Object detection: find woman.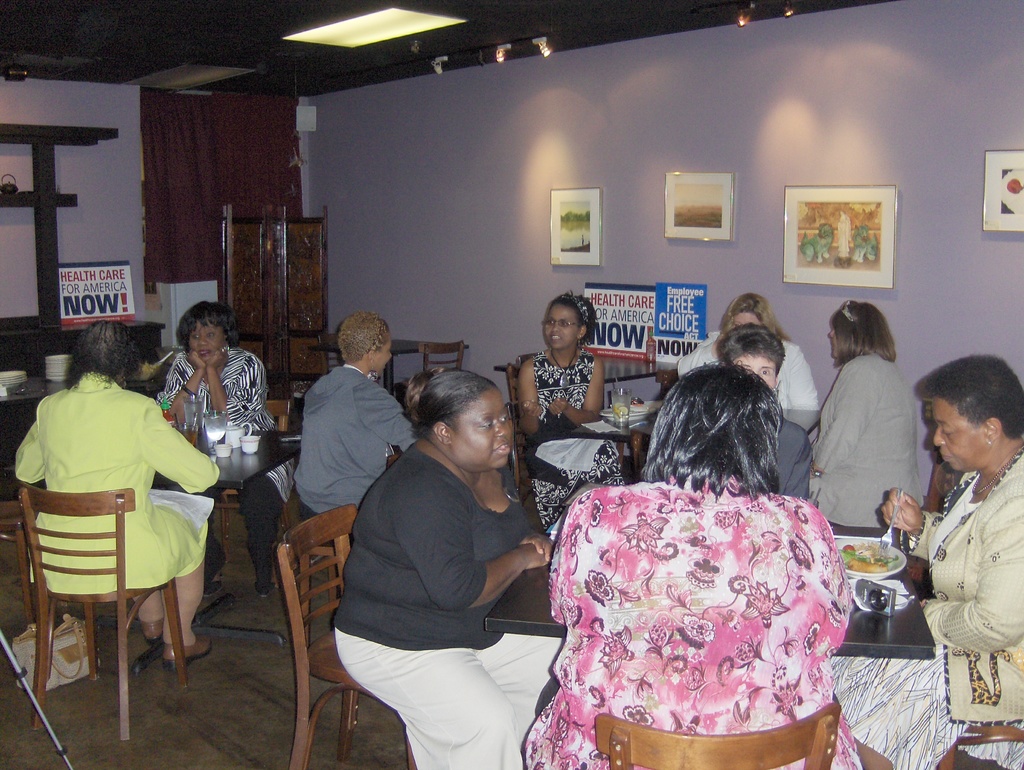
295,313,427,540.
